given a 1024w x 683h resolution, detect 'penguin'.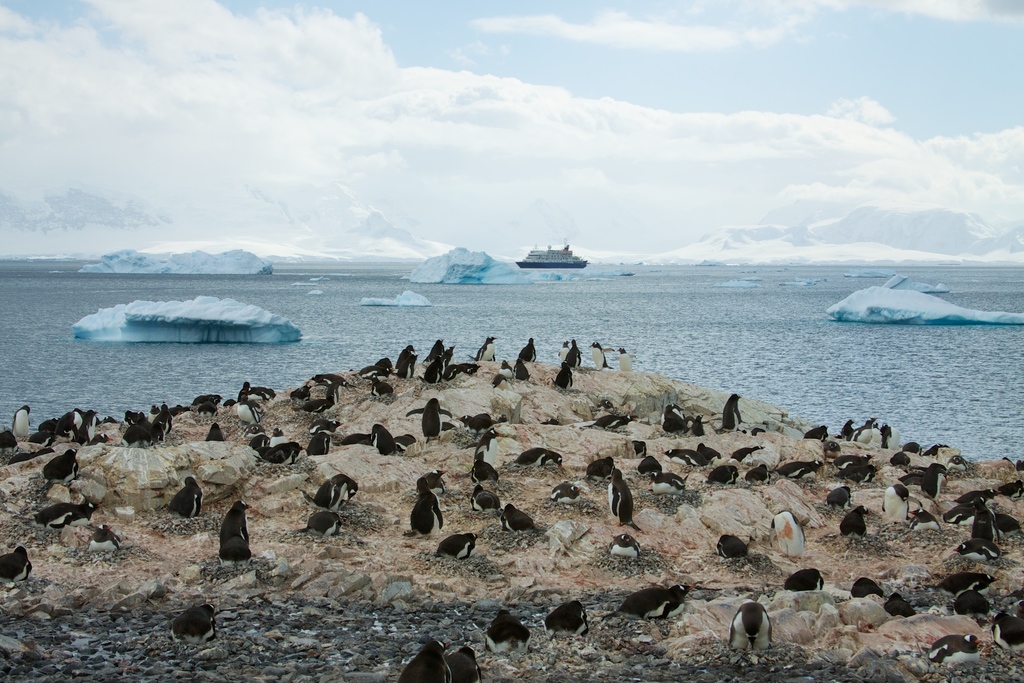
rect(354, 362, 391, 377).
